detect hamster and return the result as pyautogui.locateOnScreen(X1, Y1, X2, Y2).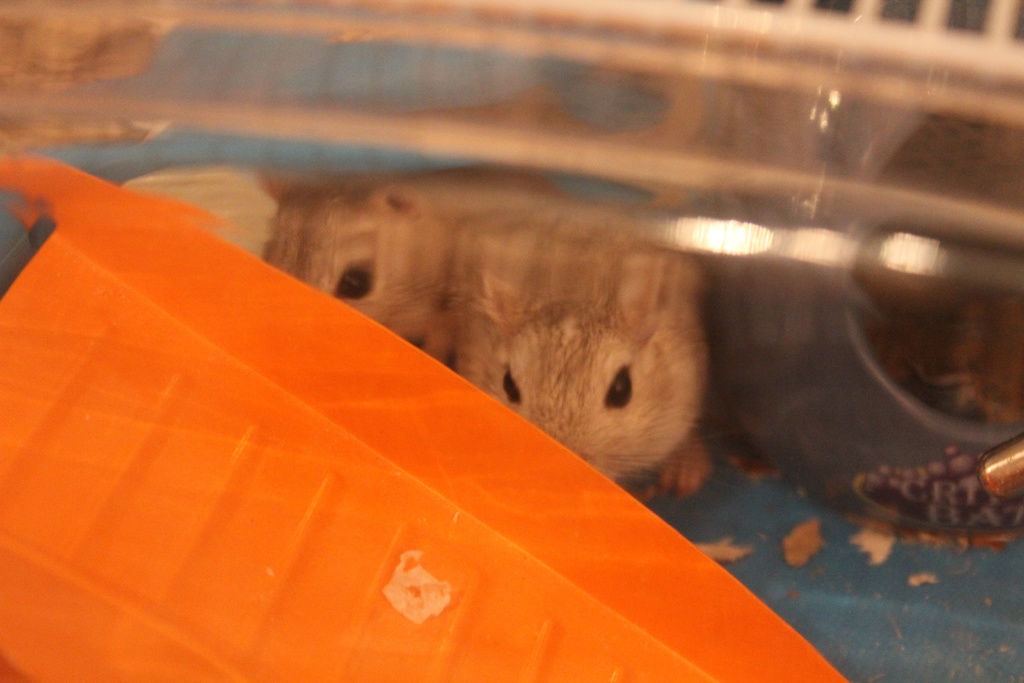
pyautogui.locateOnScreen(237, 157, 559, 372).
